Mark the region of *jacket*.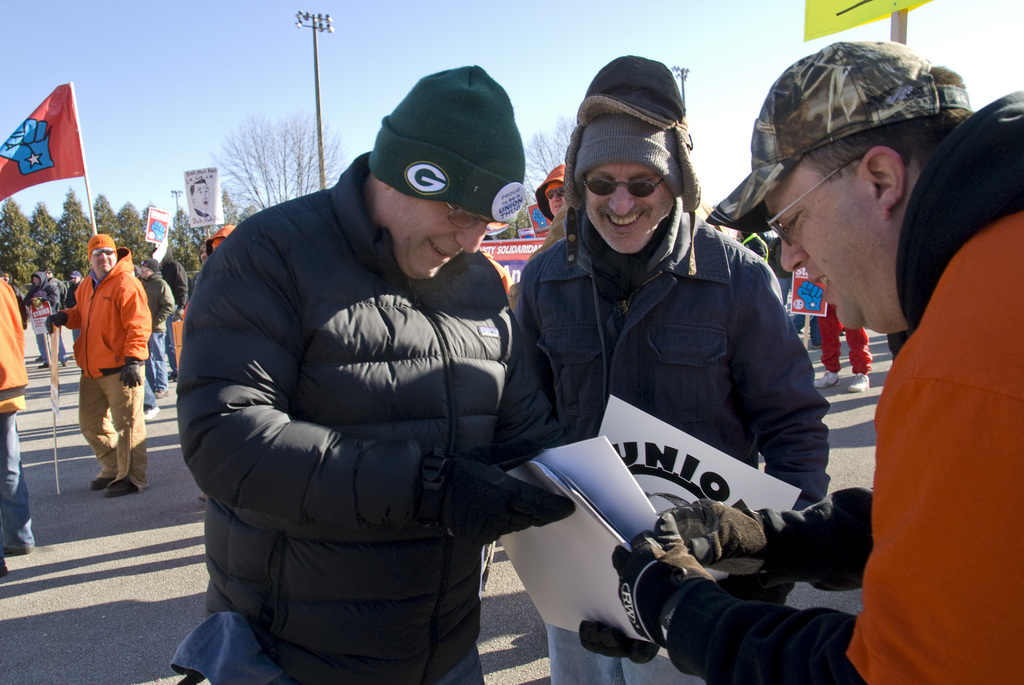
Region: {"x1": 139, "y1": 268, "x2": 177, "y2": 335}.
